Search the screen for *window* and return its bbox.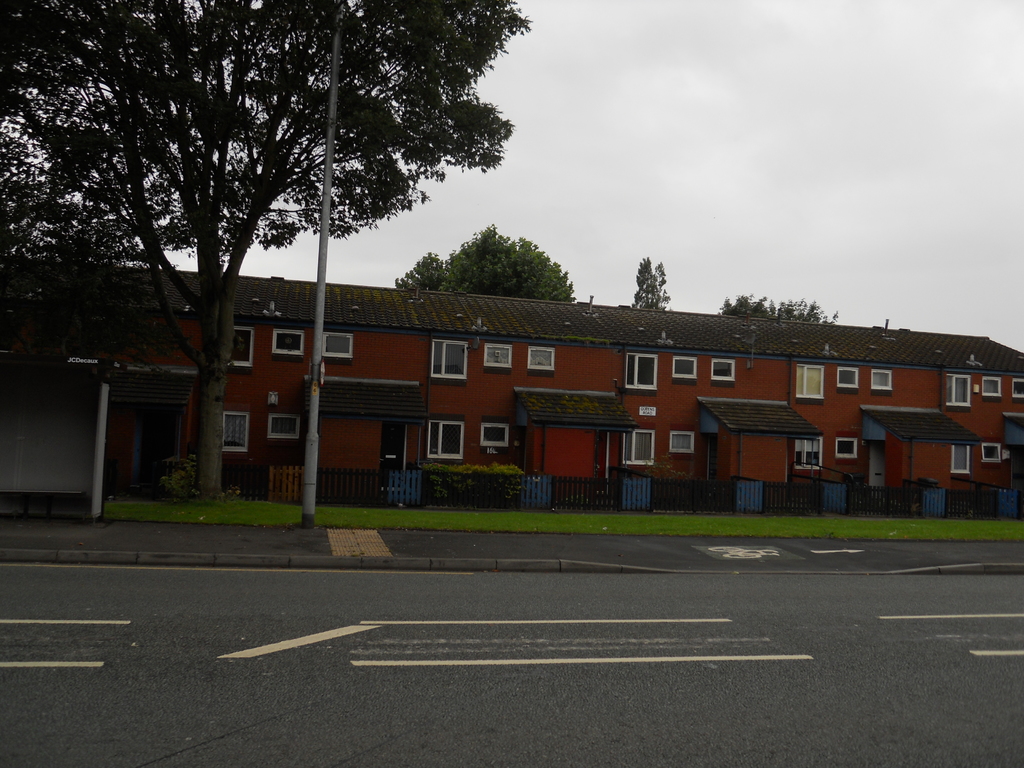
Found: {"x1": 532, "y1": 352, "x2": 550, "y2": 369}.
